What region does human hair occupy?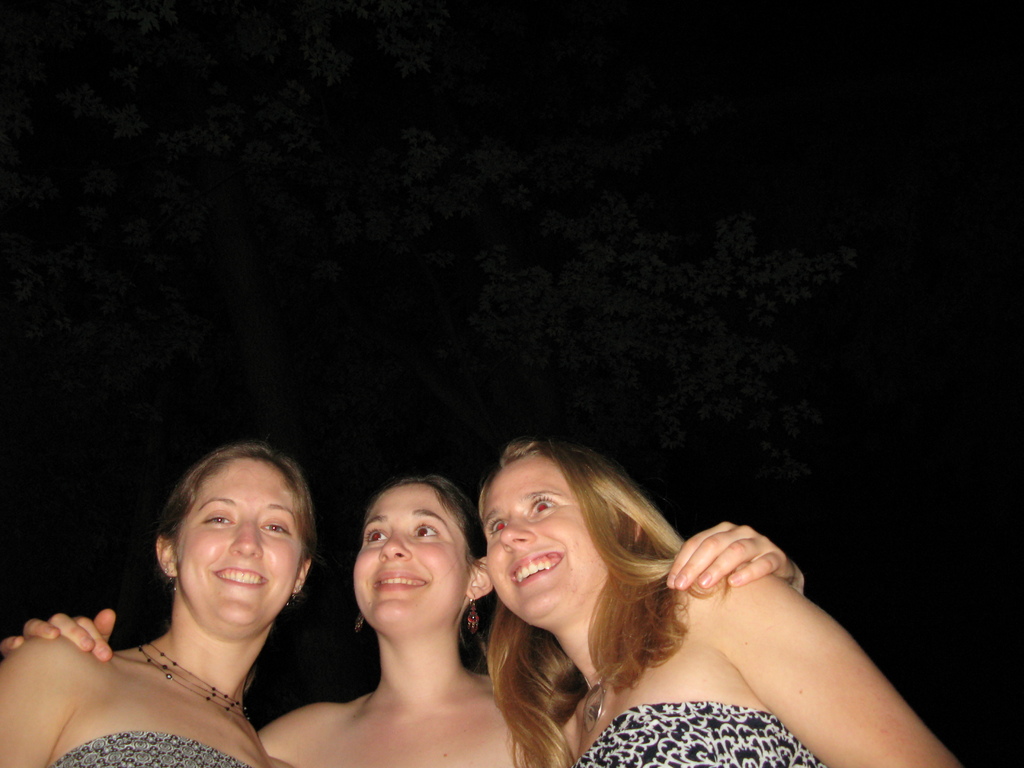
471/440/787/720.
